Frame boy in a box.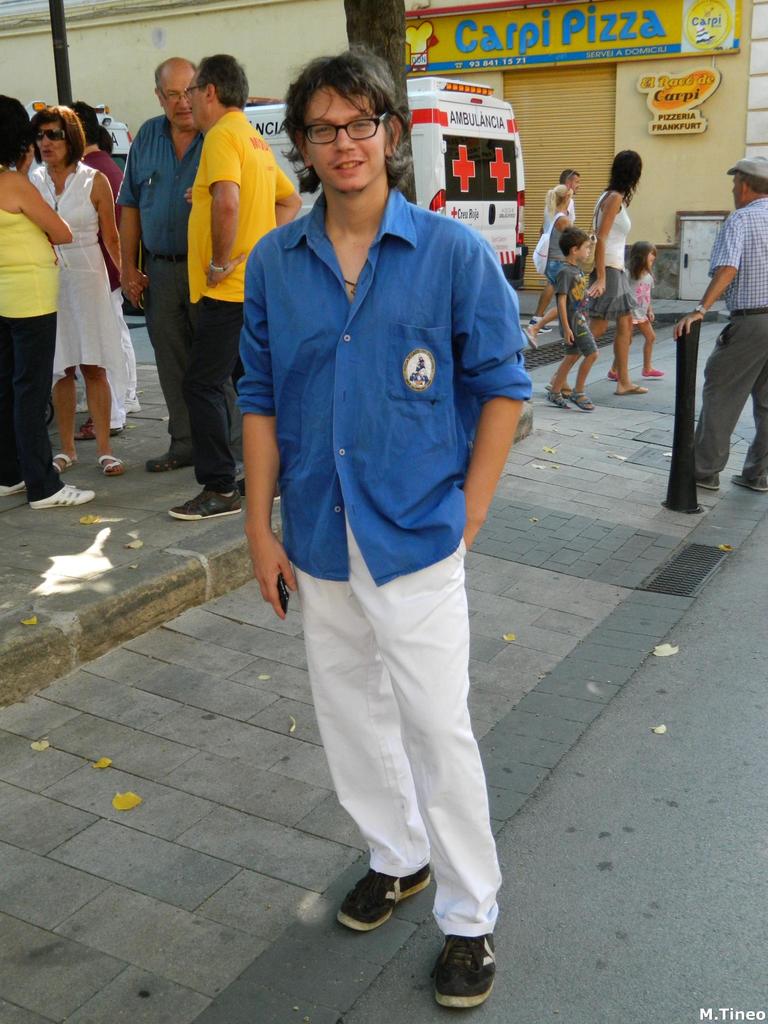
region(236, 44, 536, 1007).
